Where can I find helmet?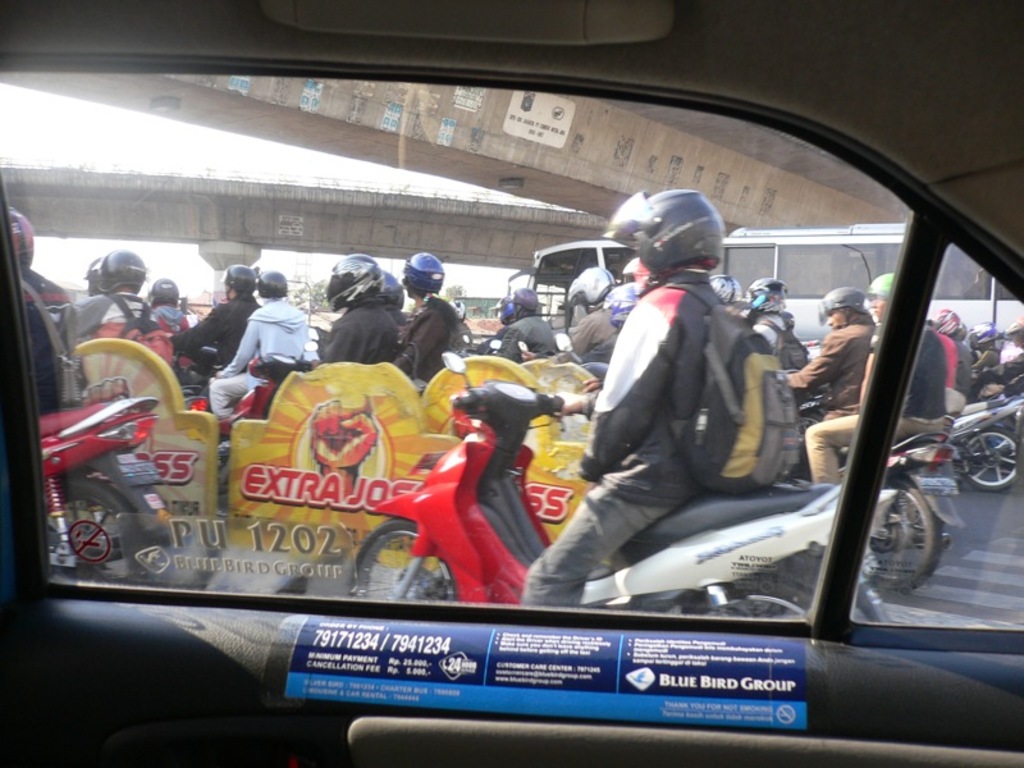
You can find it at <region>225, 264, 253, 301</region>.
